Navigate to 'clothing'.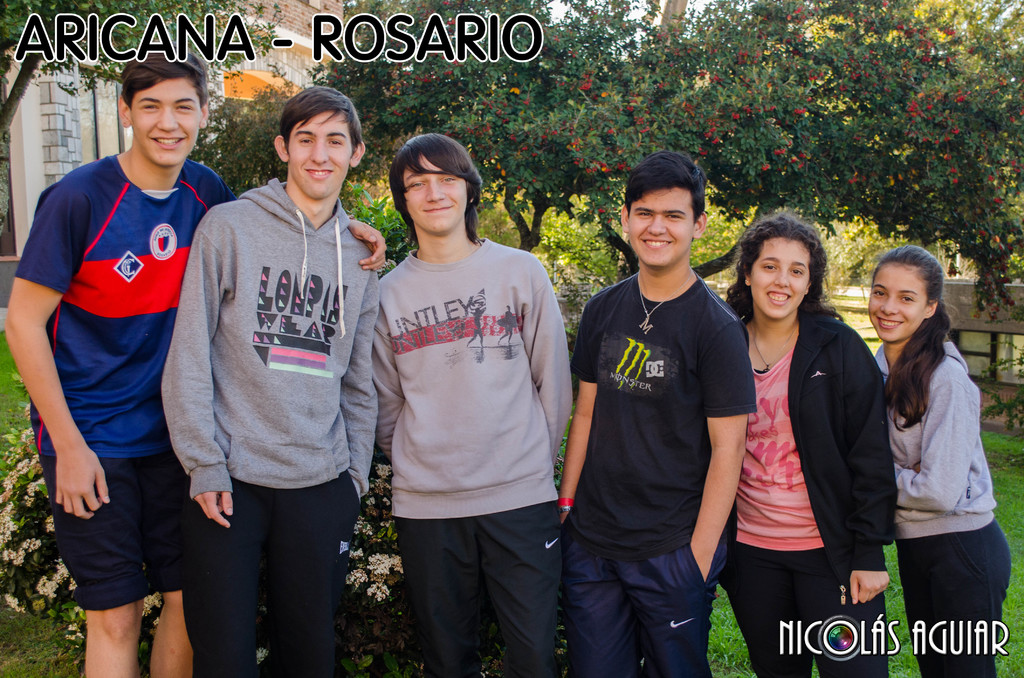
Navigation target: locate(164, 180, 381, 677).
